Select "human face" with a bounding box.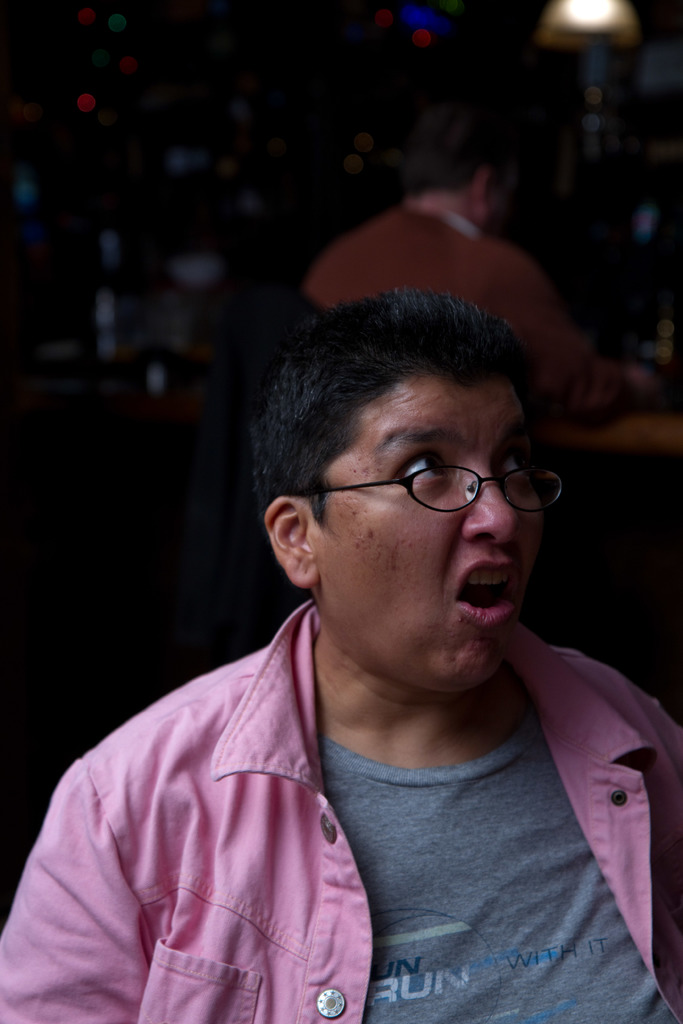
crop(320, 378, 539, 696).
